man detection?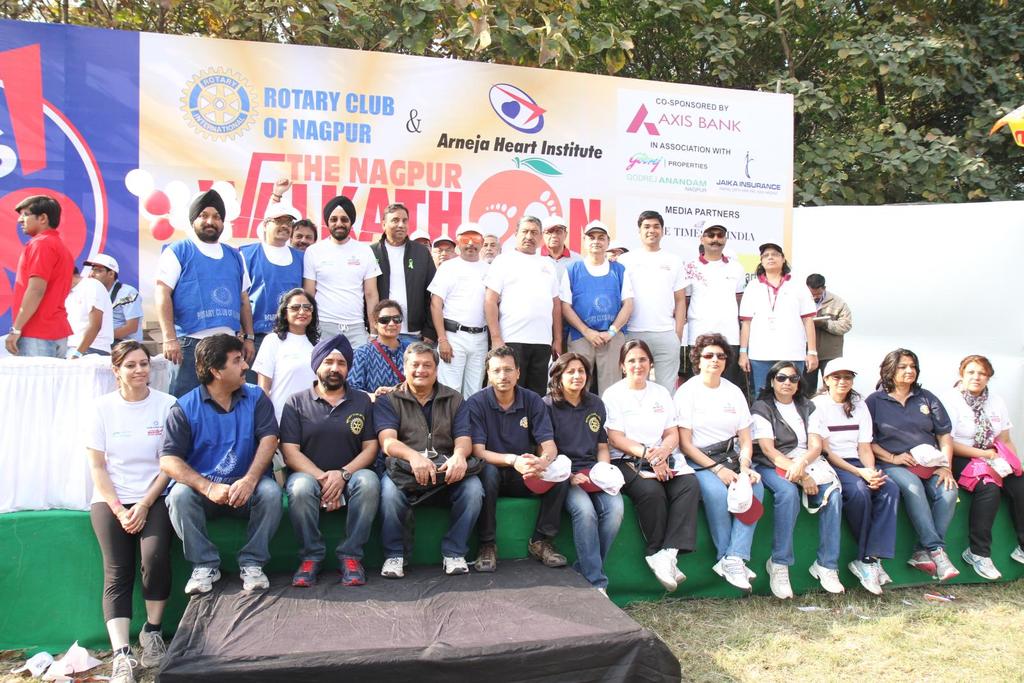
[469,345,572,572]
